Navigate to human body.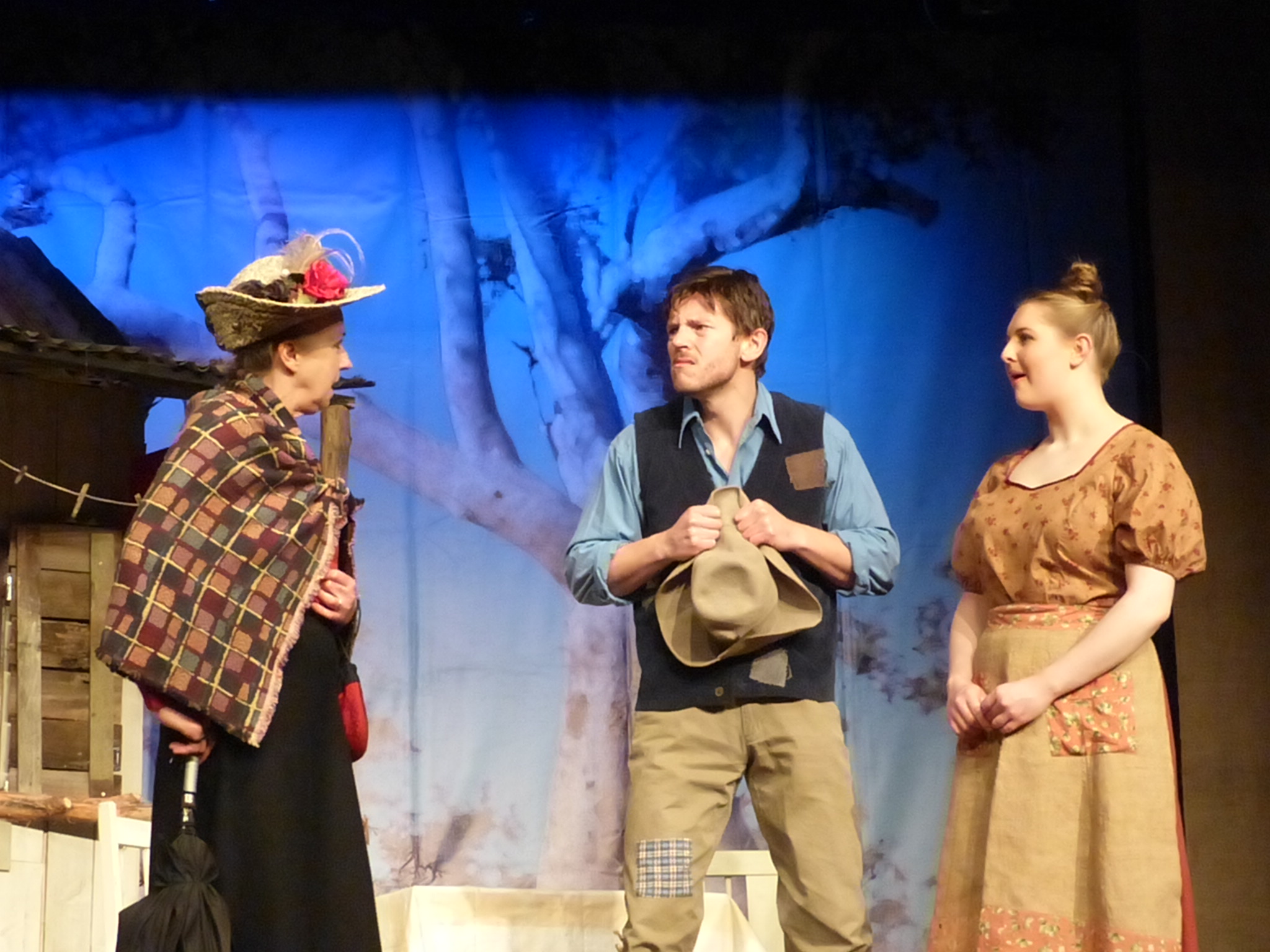
Navigation target: (584,160,750,589).
